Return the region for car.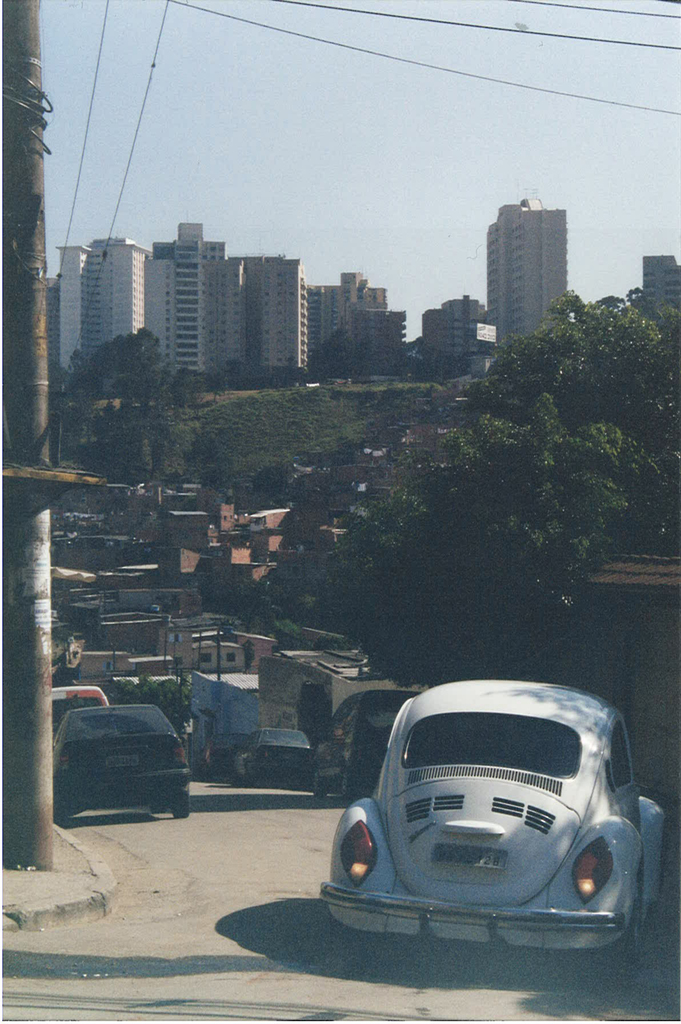
319, 682, 665, 960.
